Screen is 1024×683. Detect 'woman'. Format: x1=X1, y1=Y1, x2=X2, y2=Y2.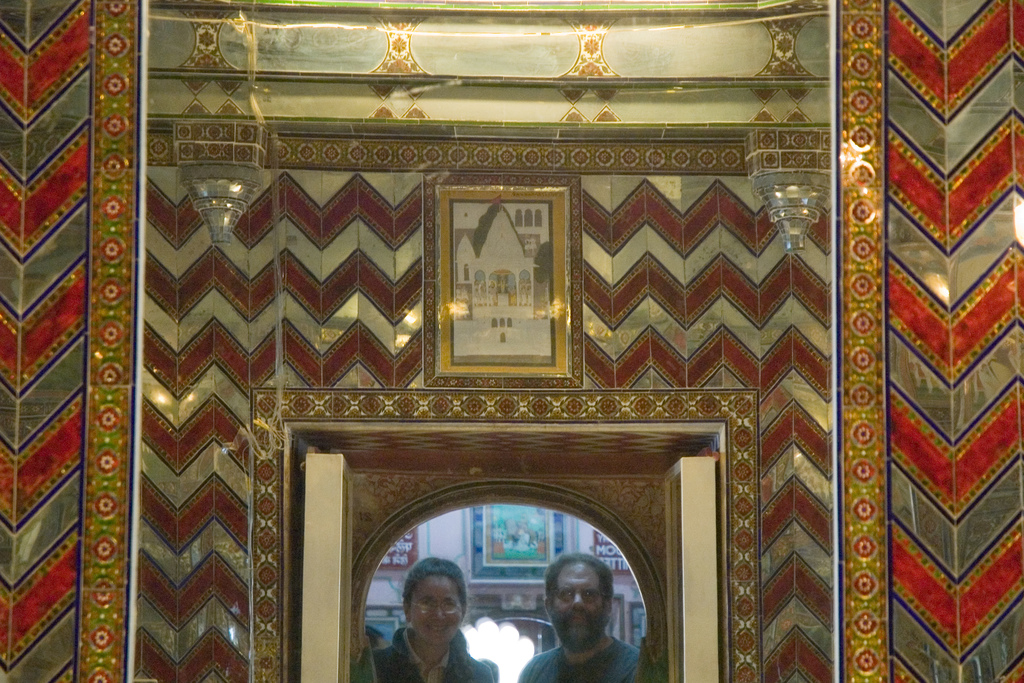
x1=371, y1=548, x2=499, y2=682.
